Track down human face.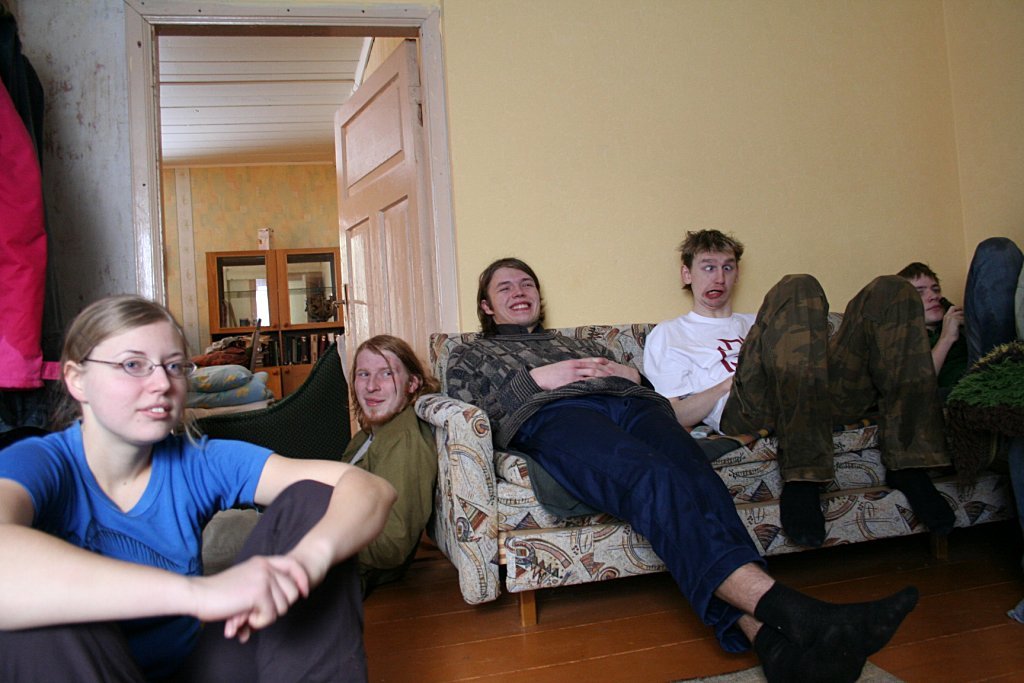
Tracked to BBox(485, 264, 542, 331).
